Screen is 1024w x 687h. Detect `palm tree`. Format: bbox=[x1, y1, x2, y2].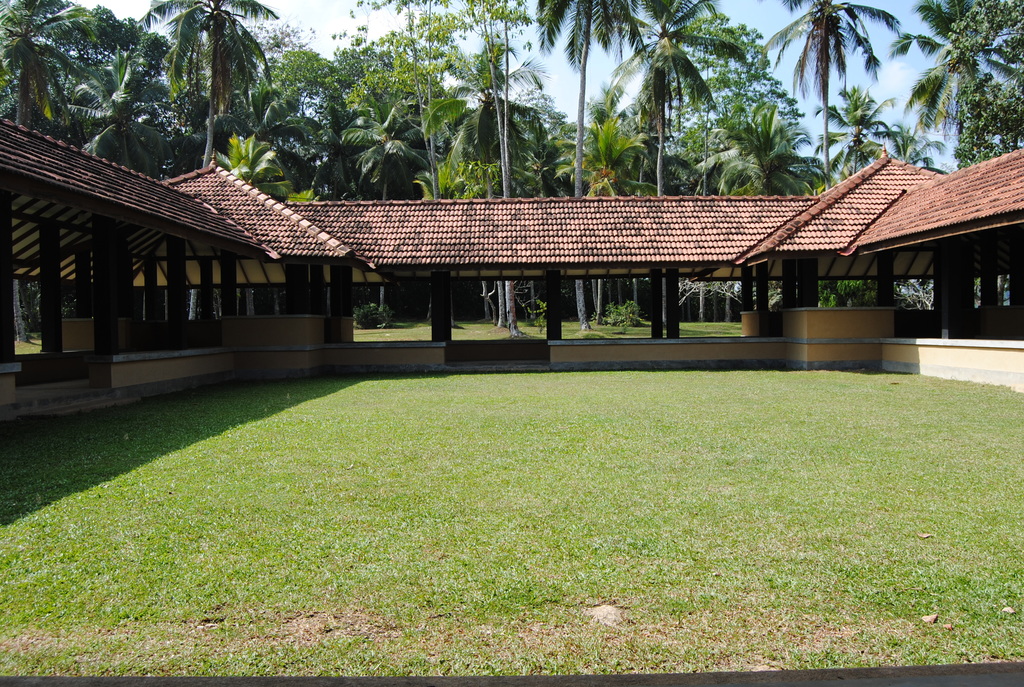
bbox=[810, 79, 908, 182].
